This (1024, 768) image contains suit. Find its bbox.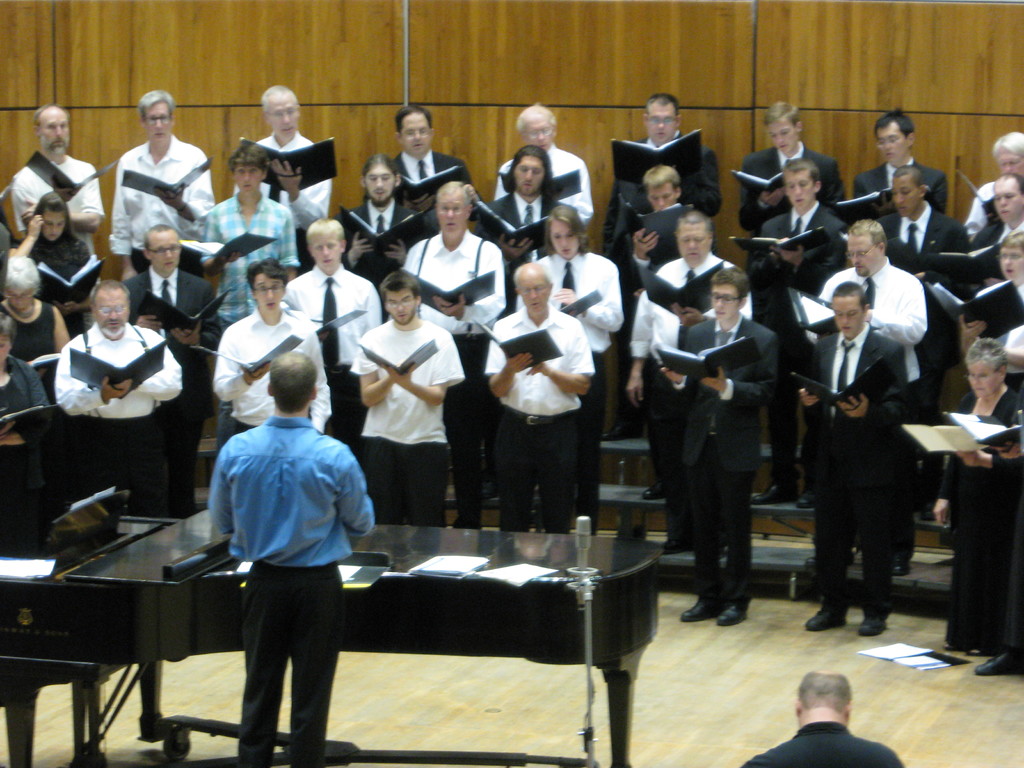
bbox(737, 140, 849, 279).
